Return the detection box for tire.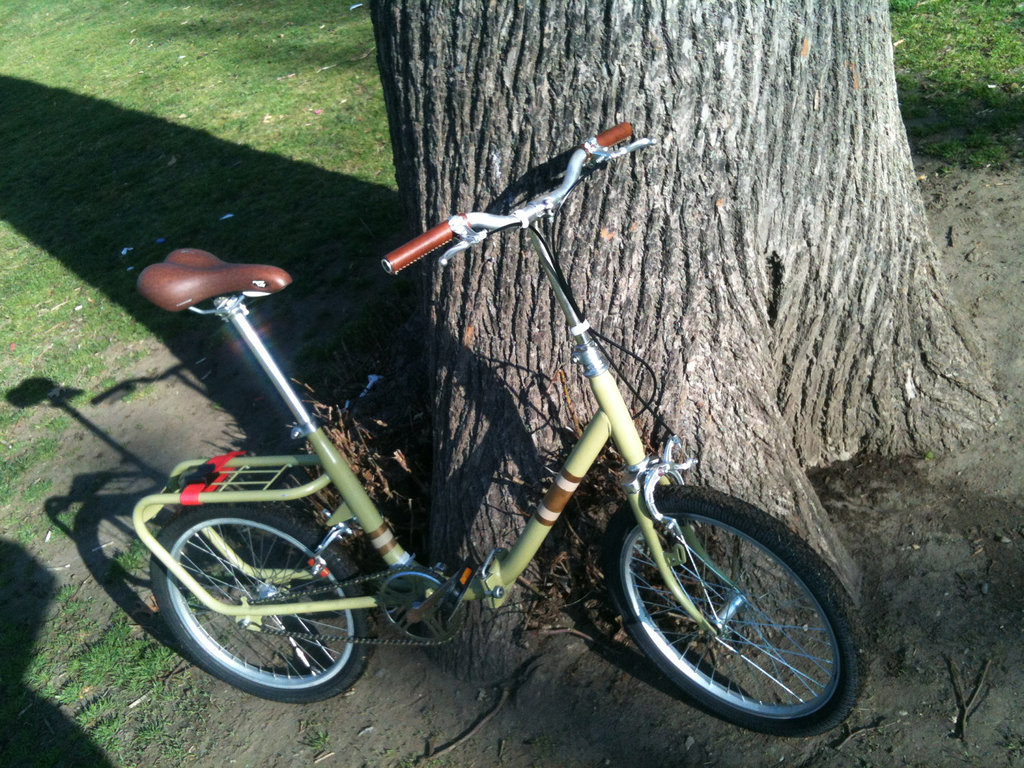
150:505:379:705.
